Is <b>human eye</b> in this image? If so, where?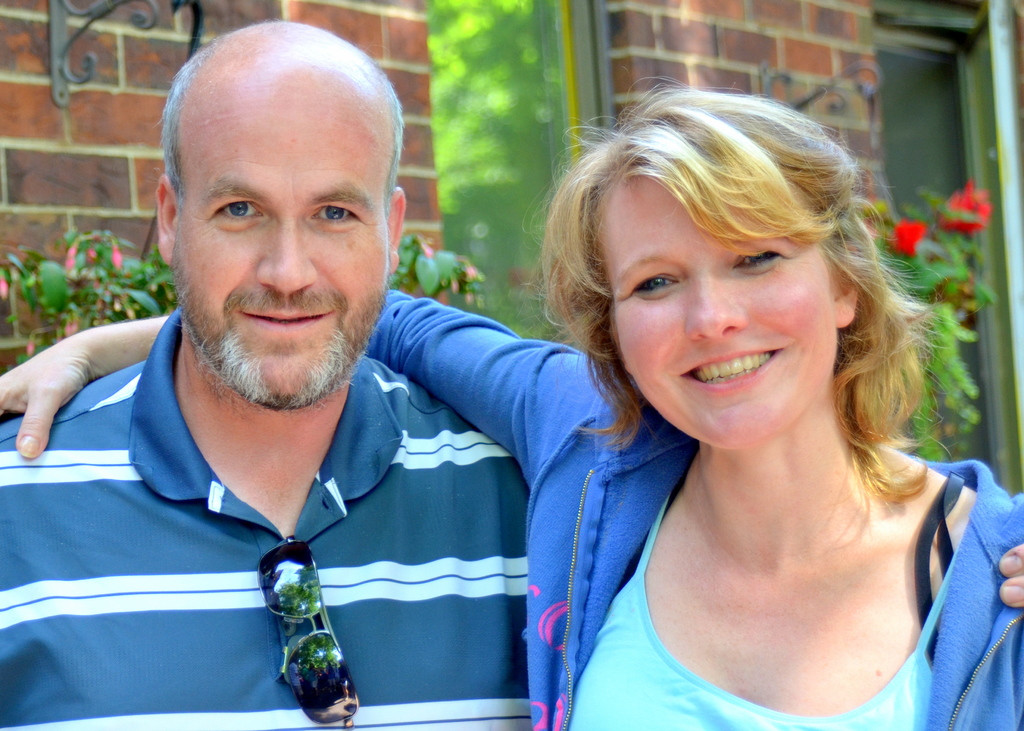
Yes, at (x1=309, y1=197, x2=363, y2=233).
